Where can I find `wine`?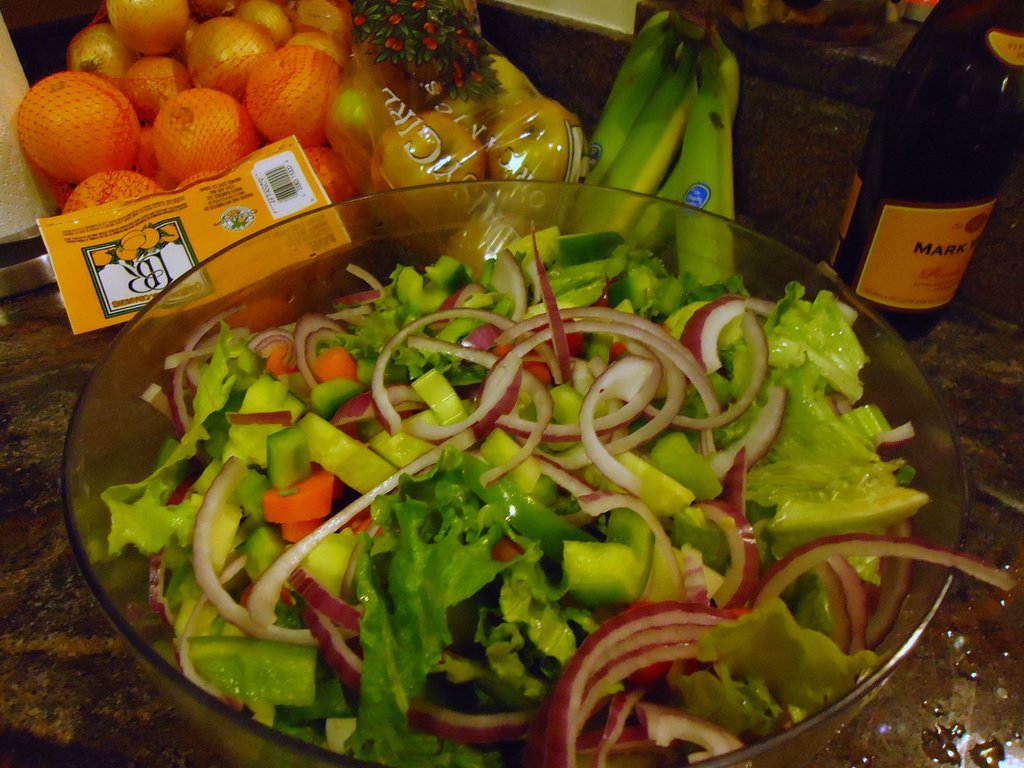
You can find it at 848, 19, 1009, 321.
